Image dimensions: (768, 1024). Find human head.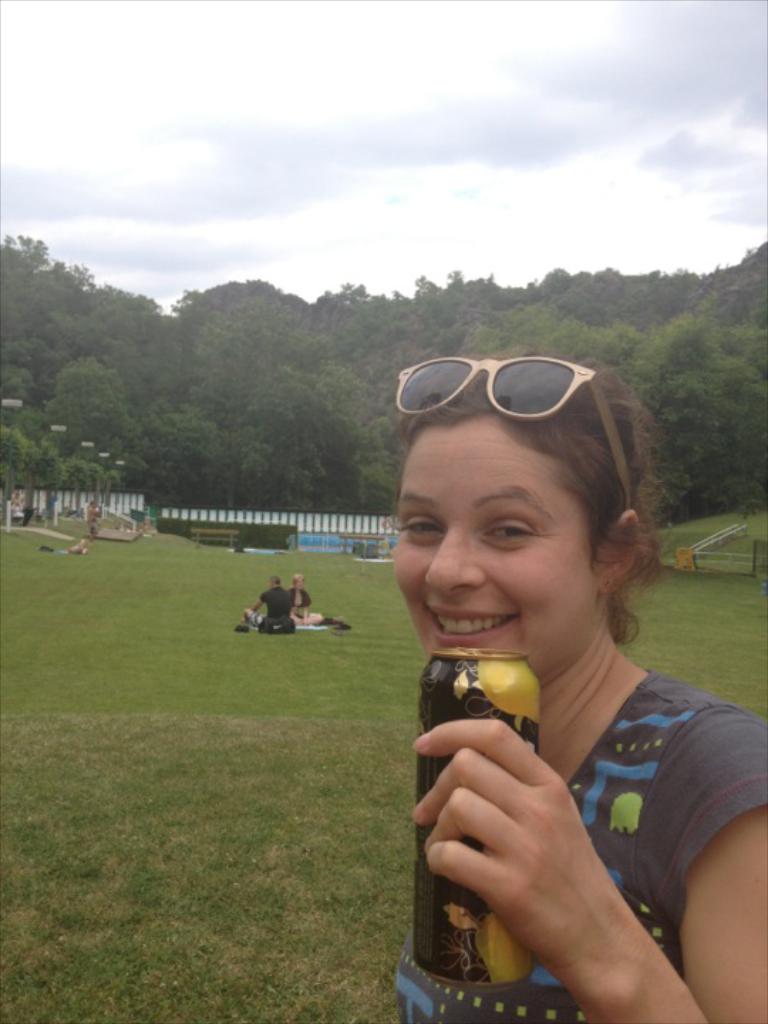
box=[290, 573, 303, 593].
